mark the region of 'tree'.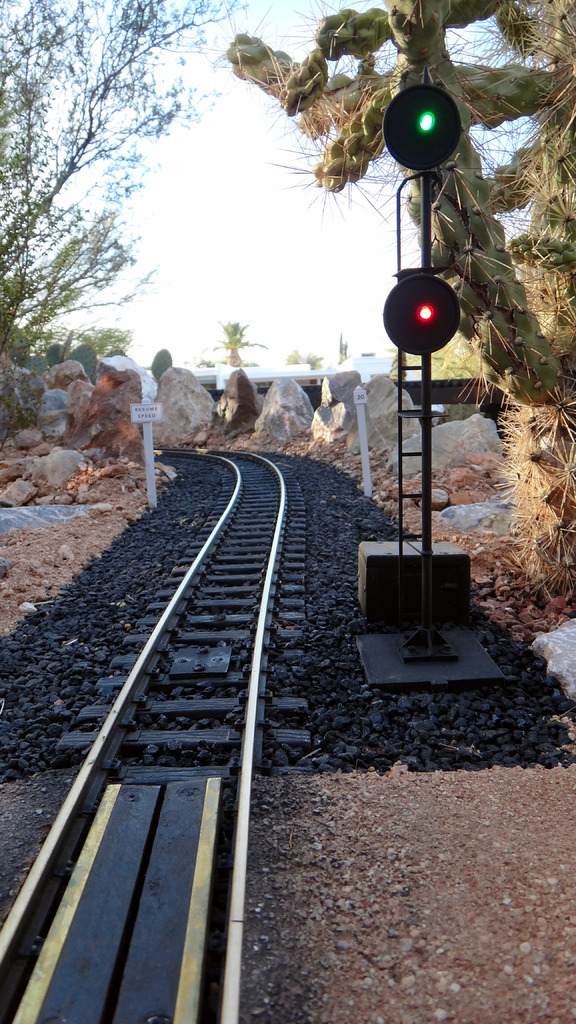
Region: pyautogui.locateOnScreen(227, 0, 575, 617).
